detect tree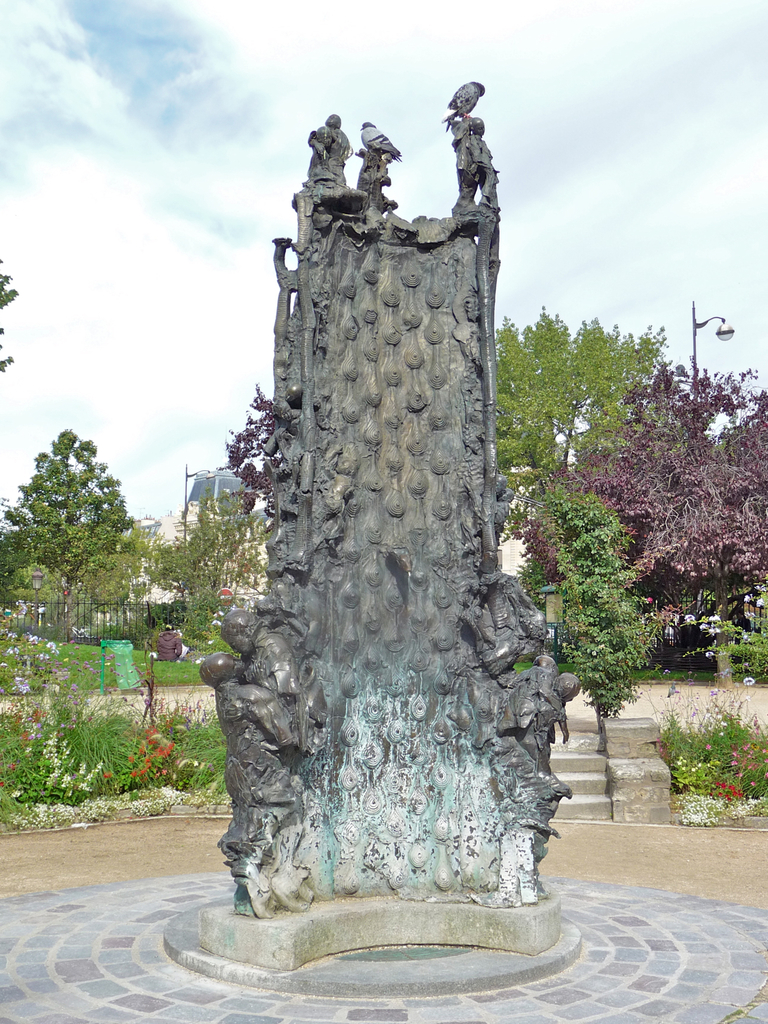
pyautogui.locateOnScreen(484, 302, 682, 610)
